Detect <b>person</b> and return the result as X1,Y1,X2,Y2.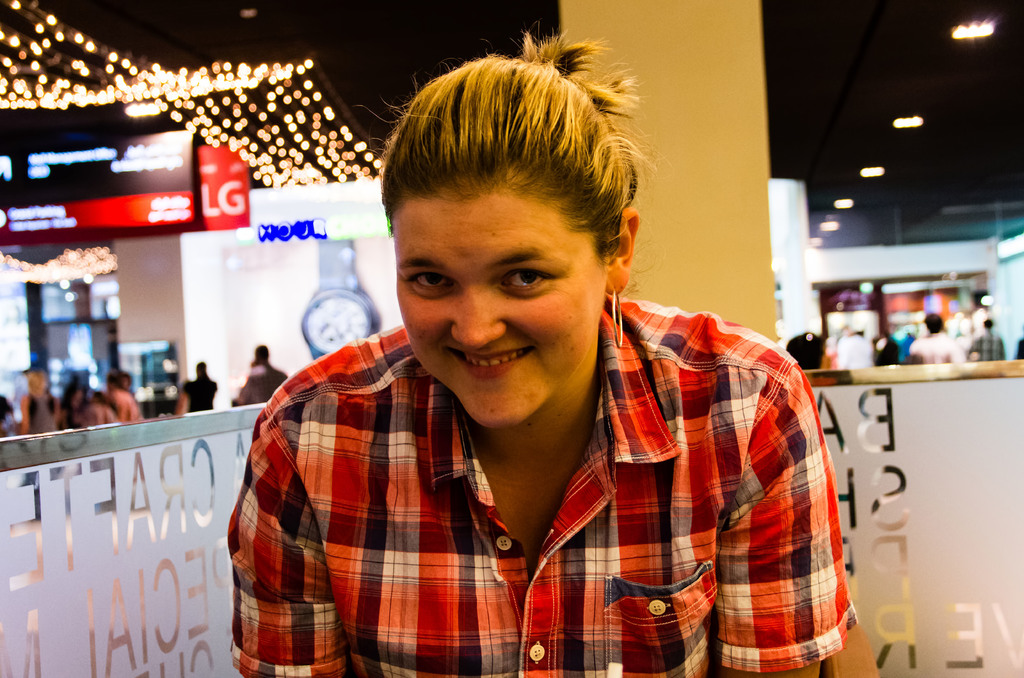
782,313,840,381.
